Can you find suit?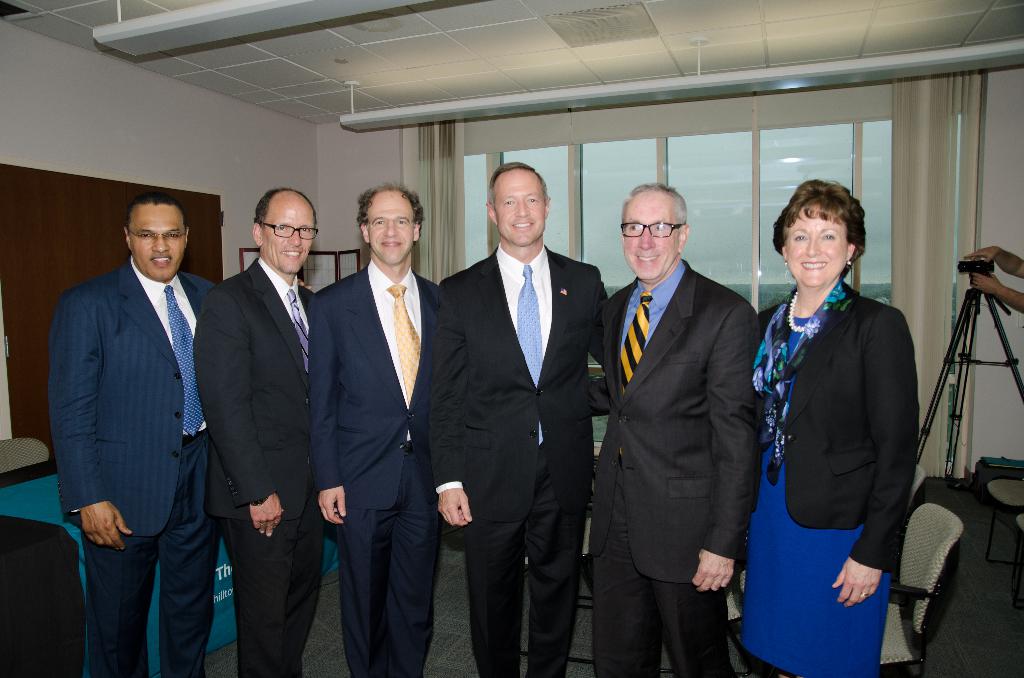
Yes, bounding box: (left=300, top=254, right=449, bottom=677).
